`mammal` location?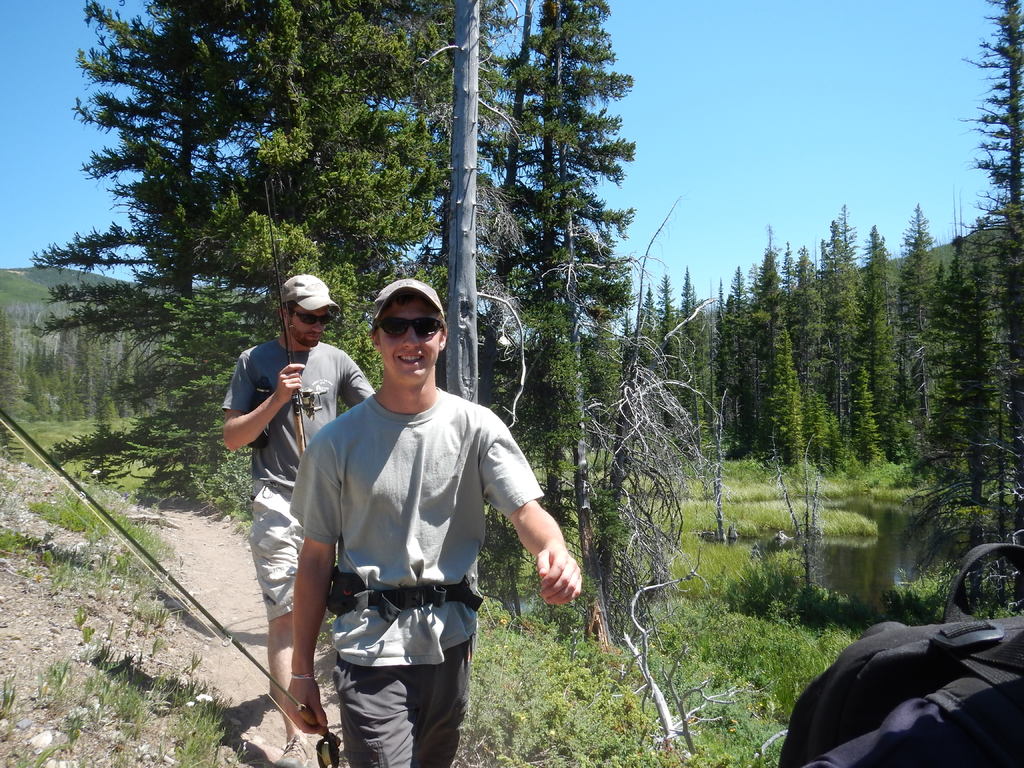
[left=219, top=275, right=367, bottom=767]
